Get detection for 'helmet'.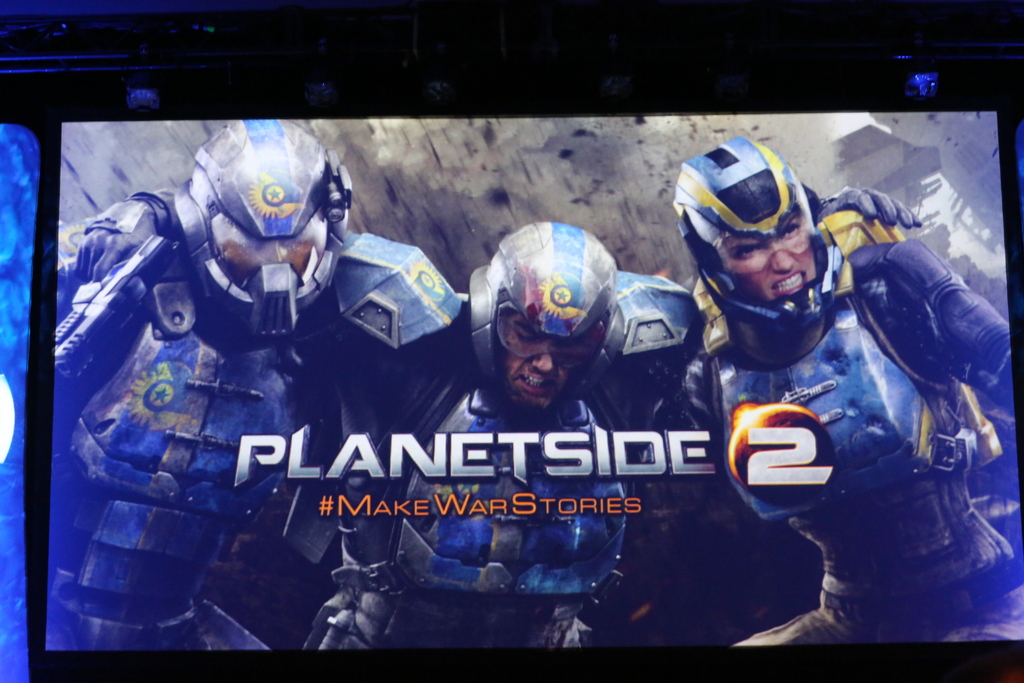
Detection: 467,222,616,440.
